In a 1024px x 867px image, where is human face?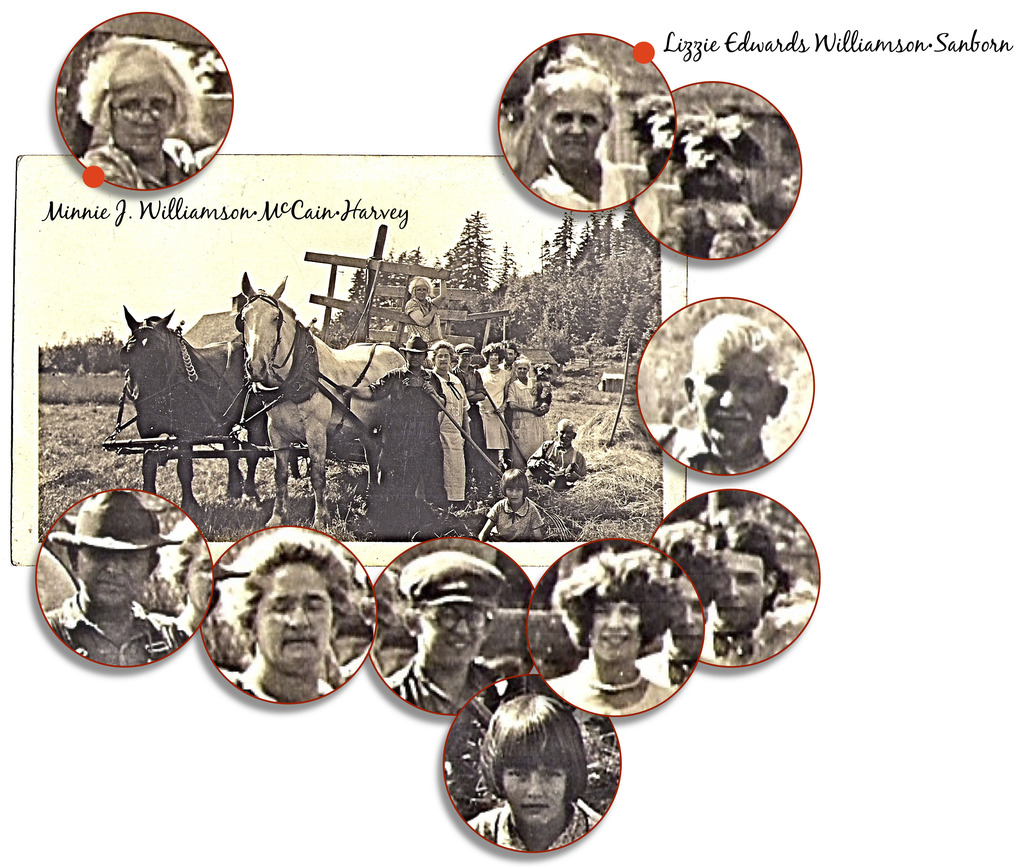
{"left": 501, "top": 766, "right": 570, "bottom": 825}.
